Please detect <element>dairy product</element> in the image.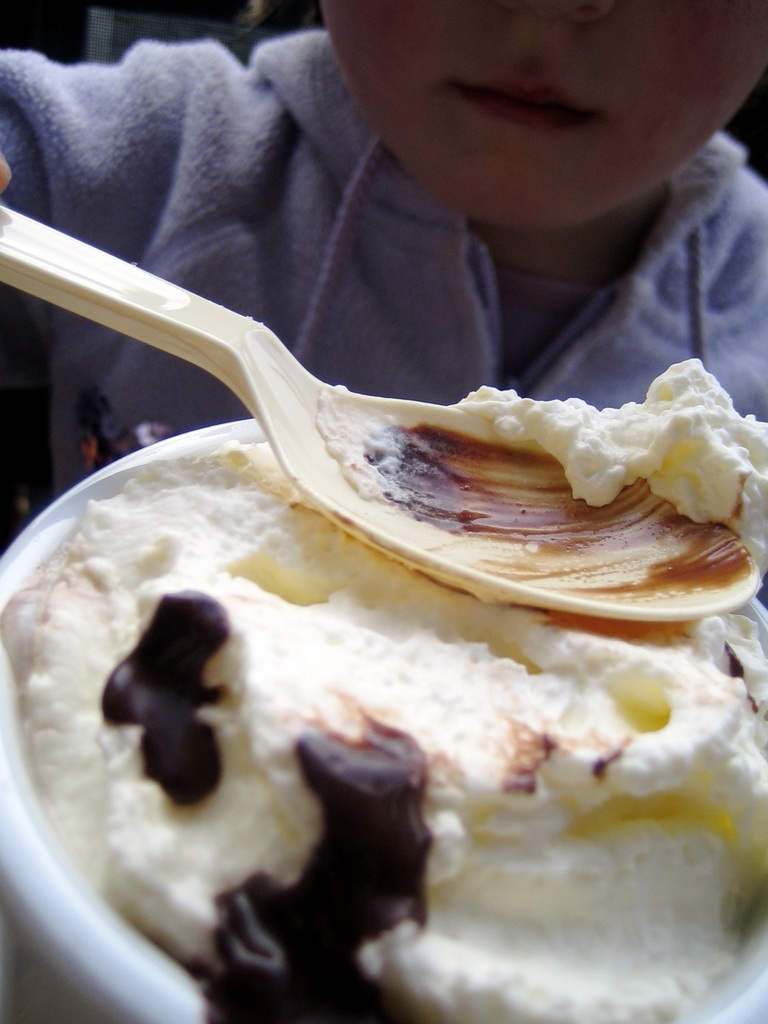
<region>5, 362, 767, 1023</region>.
